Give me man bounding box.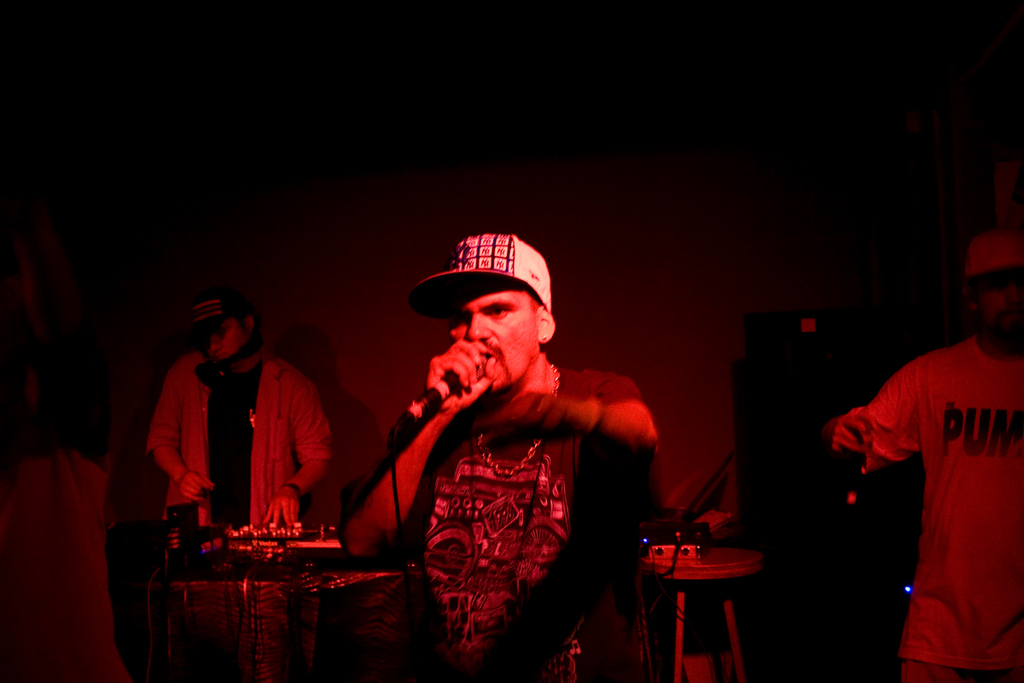
(left=149, top=272, right=338, bottom=569).
